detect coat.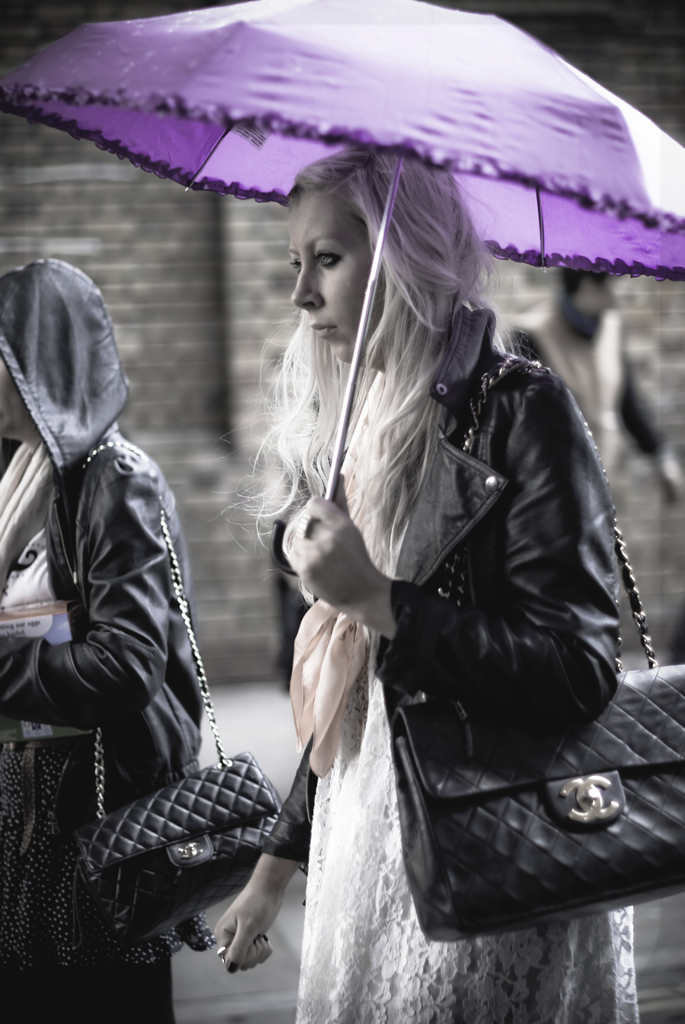
Detected at 234 258 612 958.
